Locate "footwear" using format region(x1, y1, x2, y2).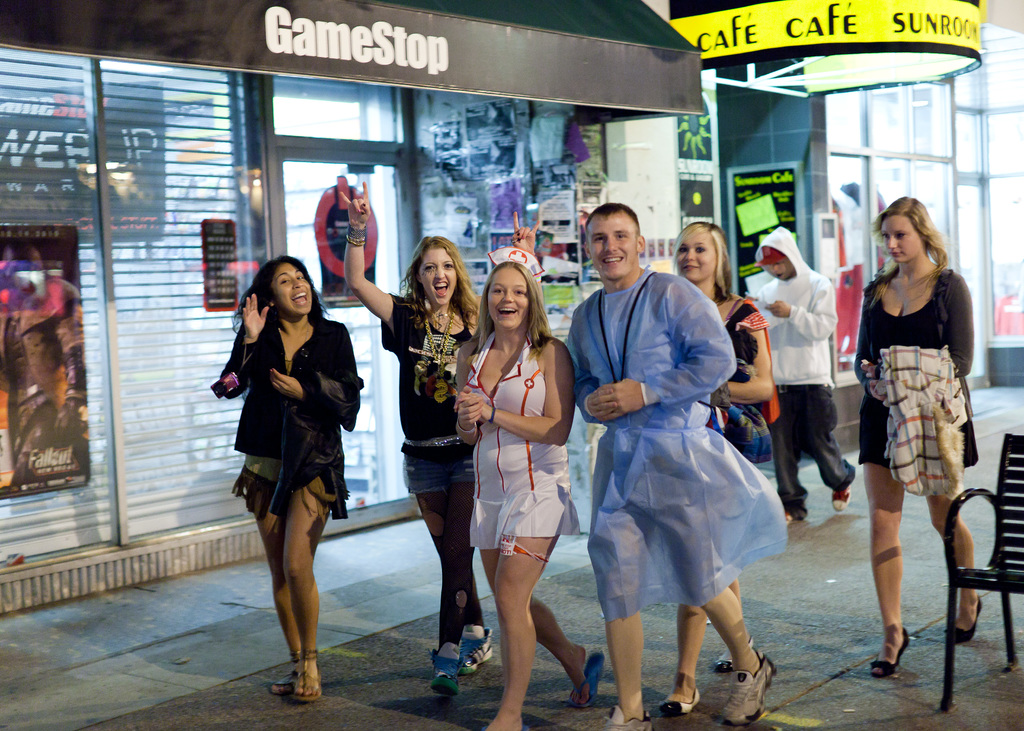
region(568, 649, 609, 708).
